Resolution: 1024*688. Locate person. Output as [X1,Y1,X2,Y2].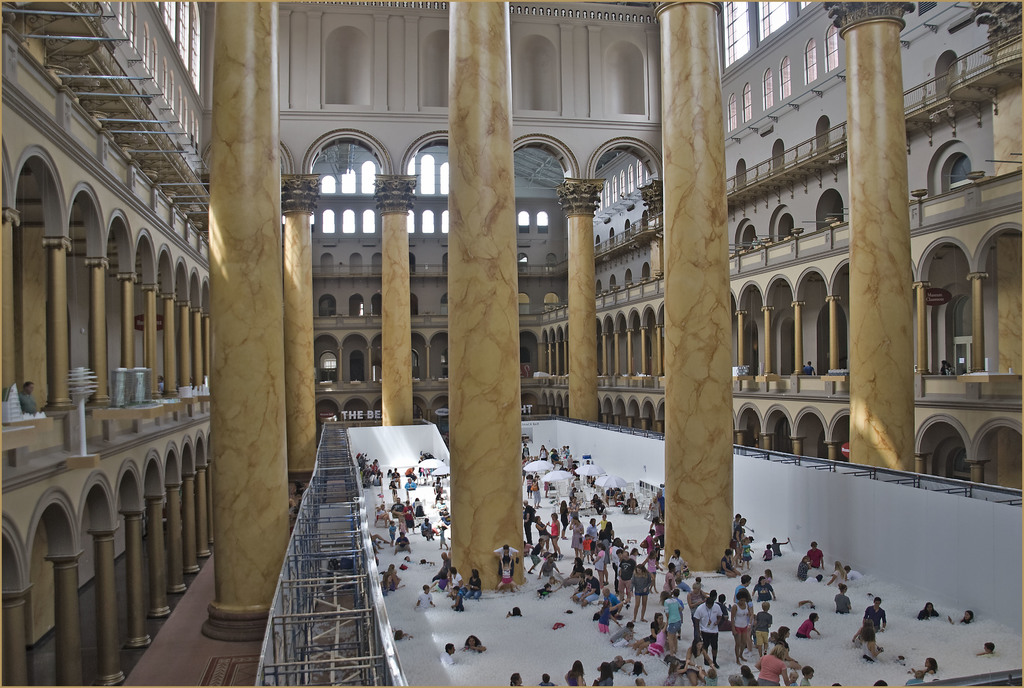
[659,598,681,648].
